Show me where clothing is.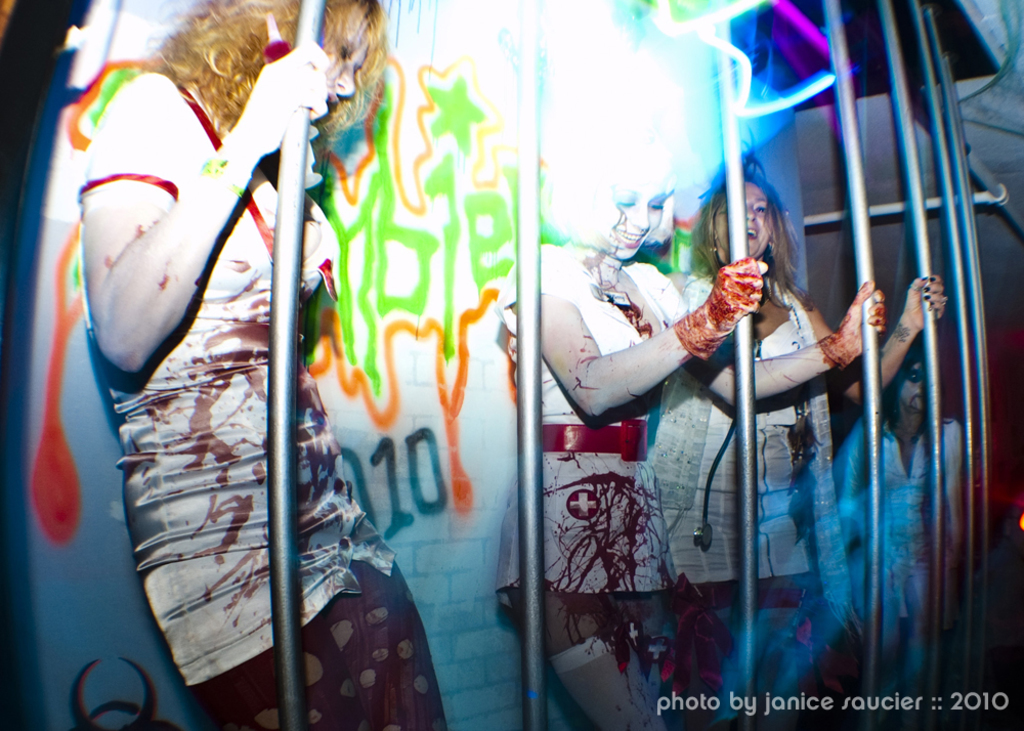
clothing is at 488:245:705:592.
